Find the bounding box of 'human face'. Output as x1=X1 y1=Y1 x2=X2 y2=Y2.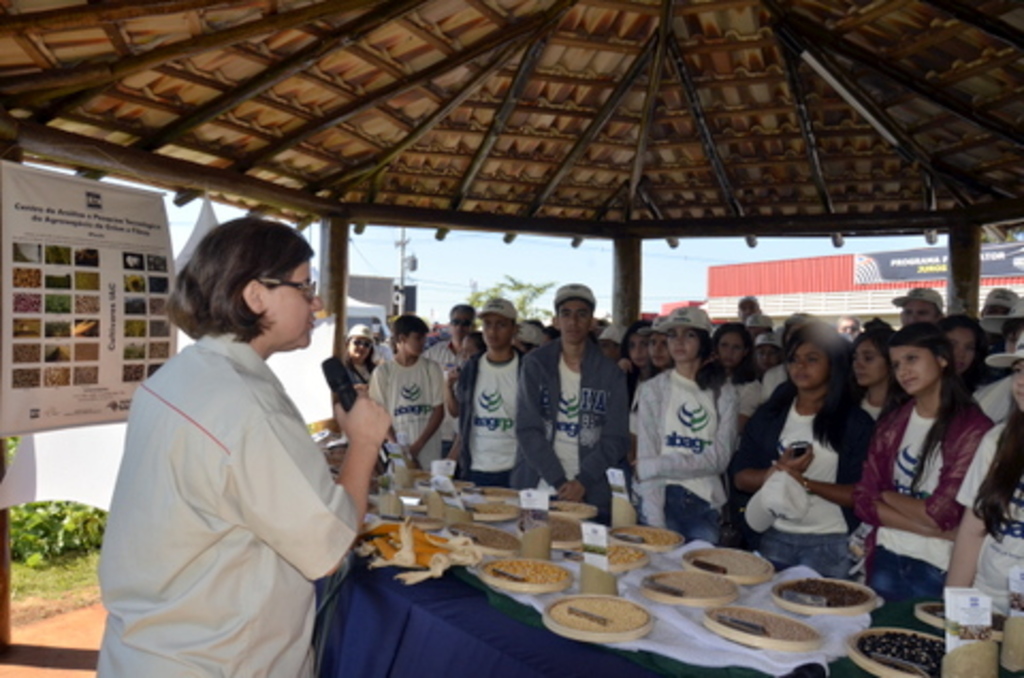
x1=482 y1=320 x2=514 y2=348.
